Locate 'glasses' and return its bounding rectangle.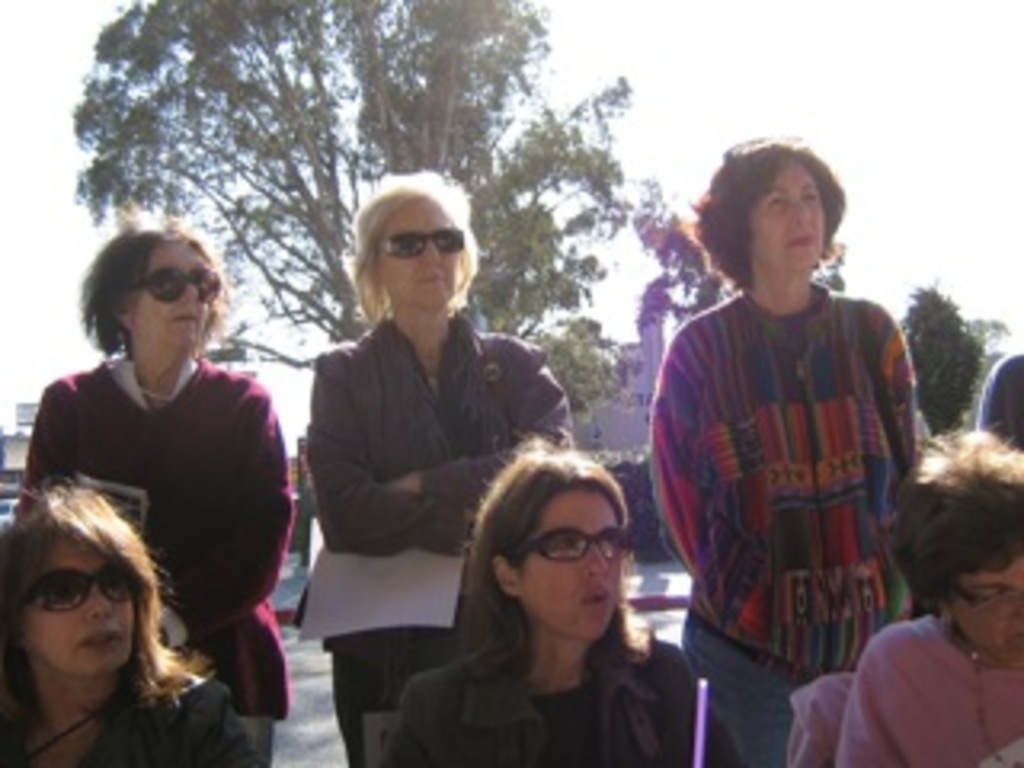
detection(365, 224, 464, 266).
